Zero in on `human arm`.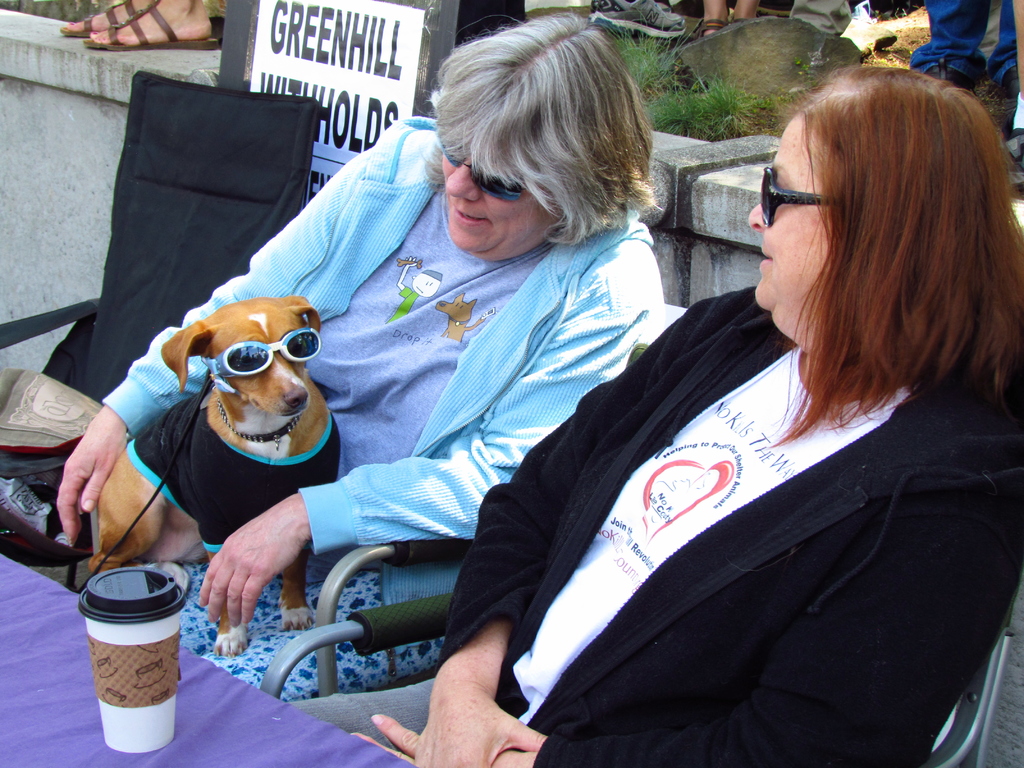
Zeroed in: bbox(407, 294, 756, 767).
